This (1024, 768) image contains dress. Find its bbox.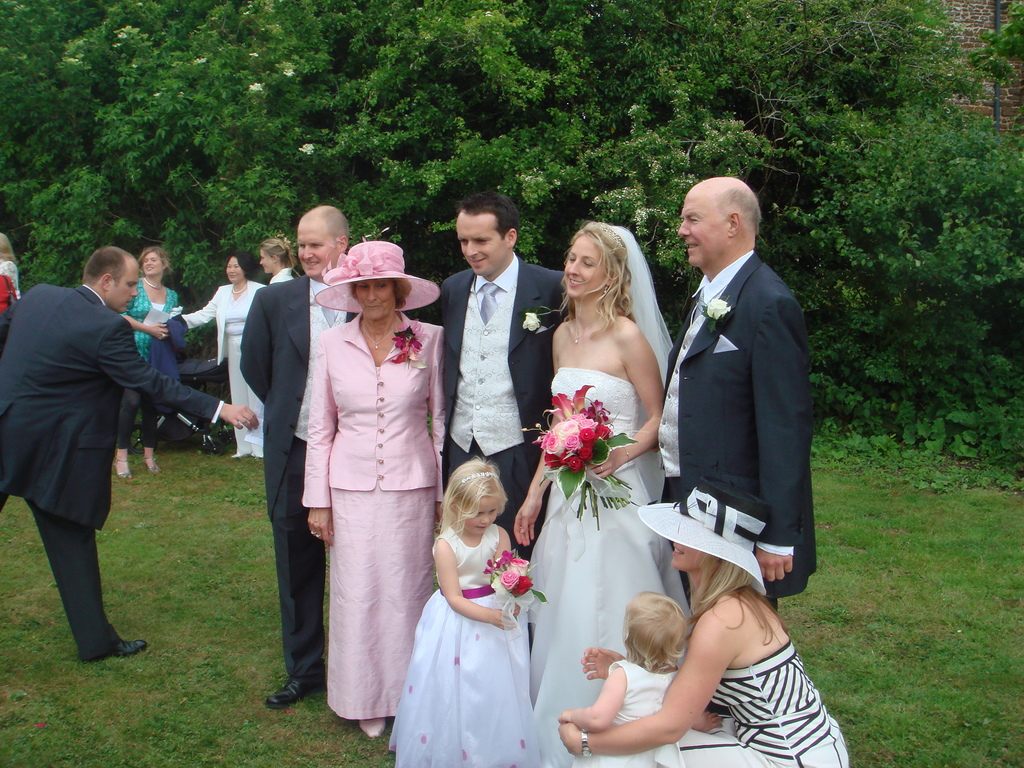
bbox=[529, 367, 690, 767].
